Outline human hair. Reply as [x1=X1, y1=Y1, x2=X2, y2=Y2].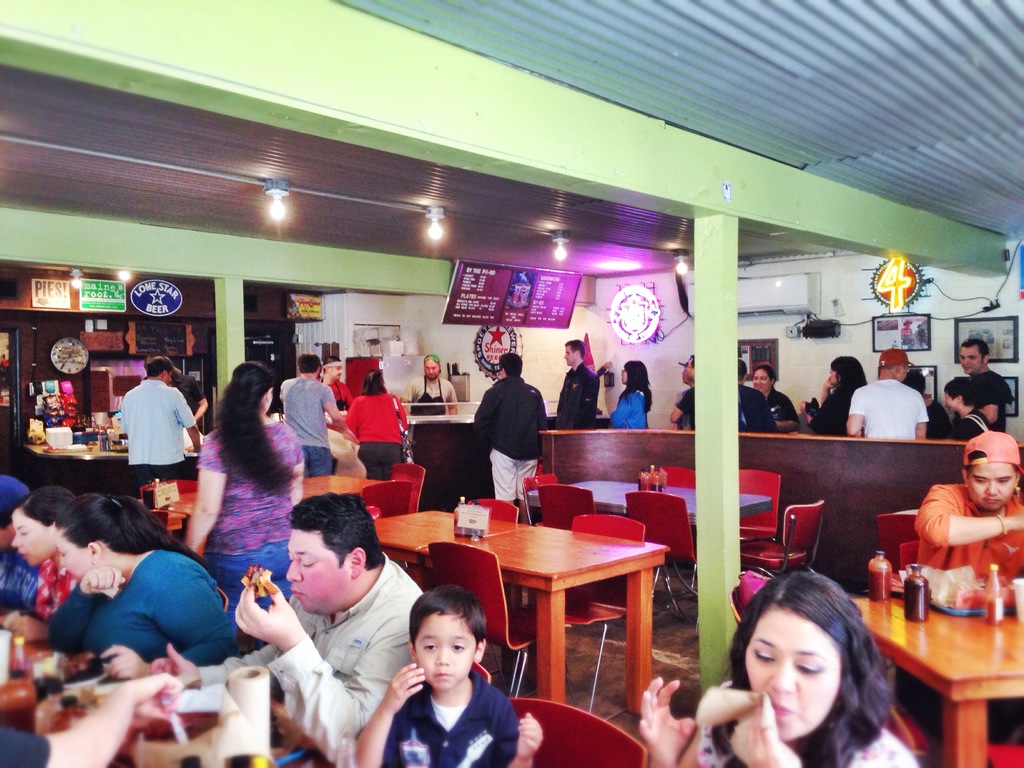
[x1=404, y1=585, x2=485, y2=637].
